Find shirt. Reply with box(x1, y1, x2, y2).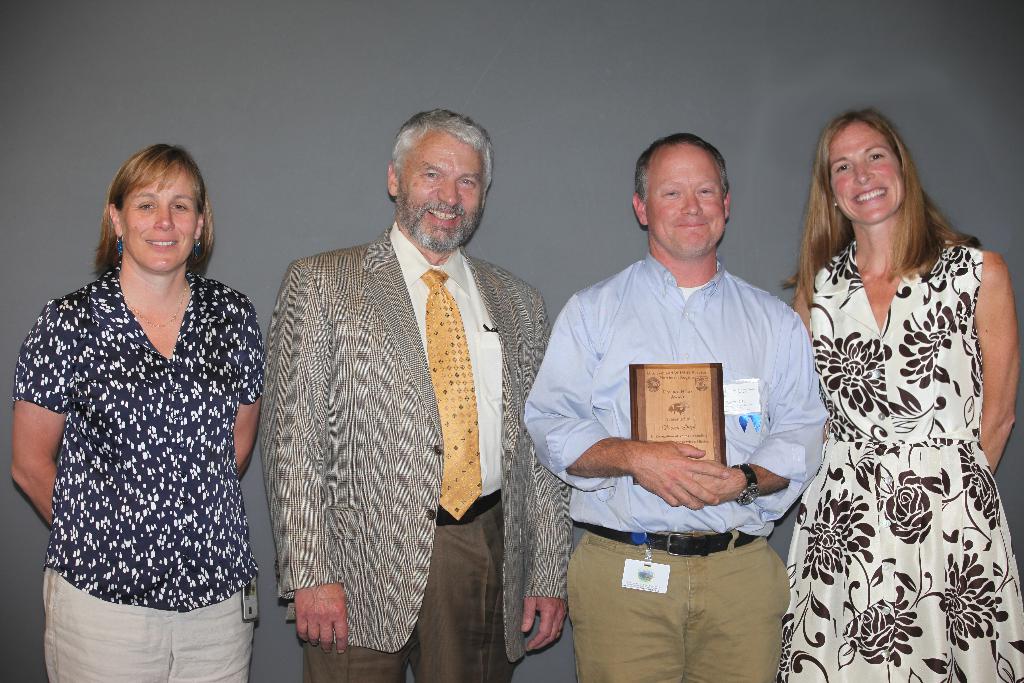
box(524, 251, 830, 539).
